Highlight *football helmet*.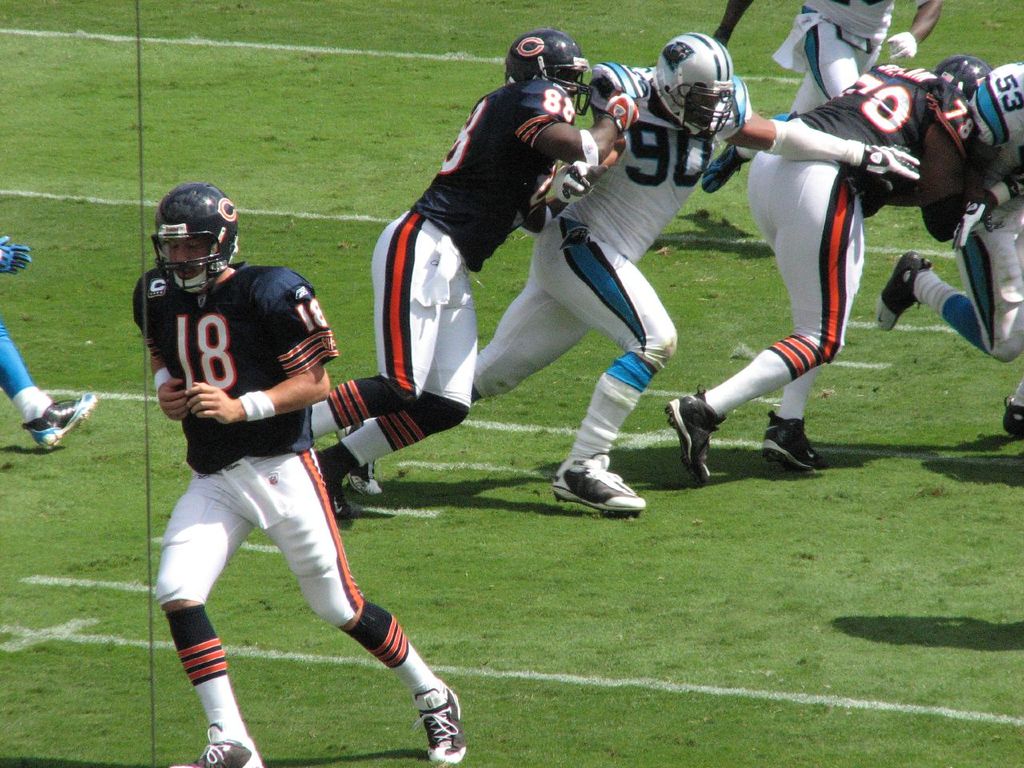
Highlighted region: [left=150, top=182, right=242, bottom=294].
